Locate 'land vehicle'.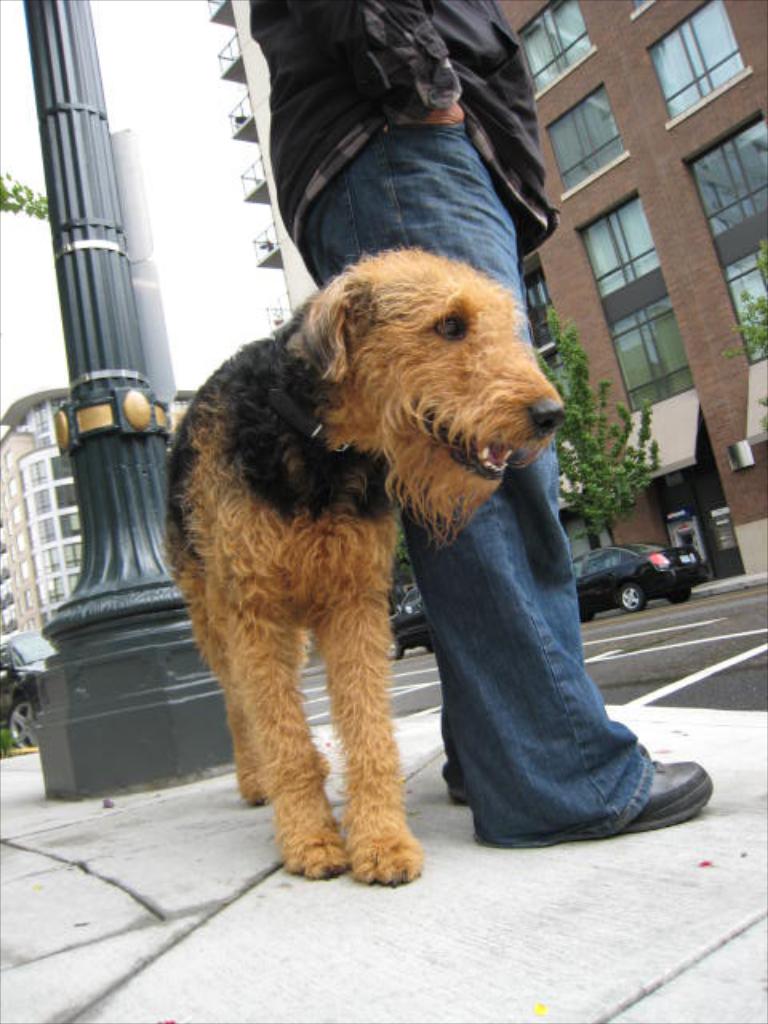
Bounding box: select_region(386, 586, 424, 659).
